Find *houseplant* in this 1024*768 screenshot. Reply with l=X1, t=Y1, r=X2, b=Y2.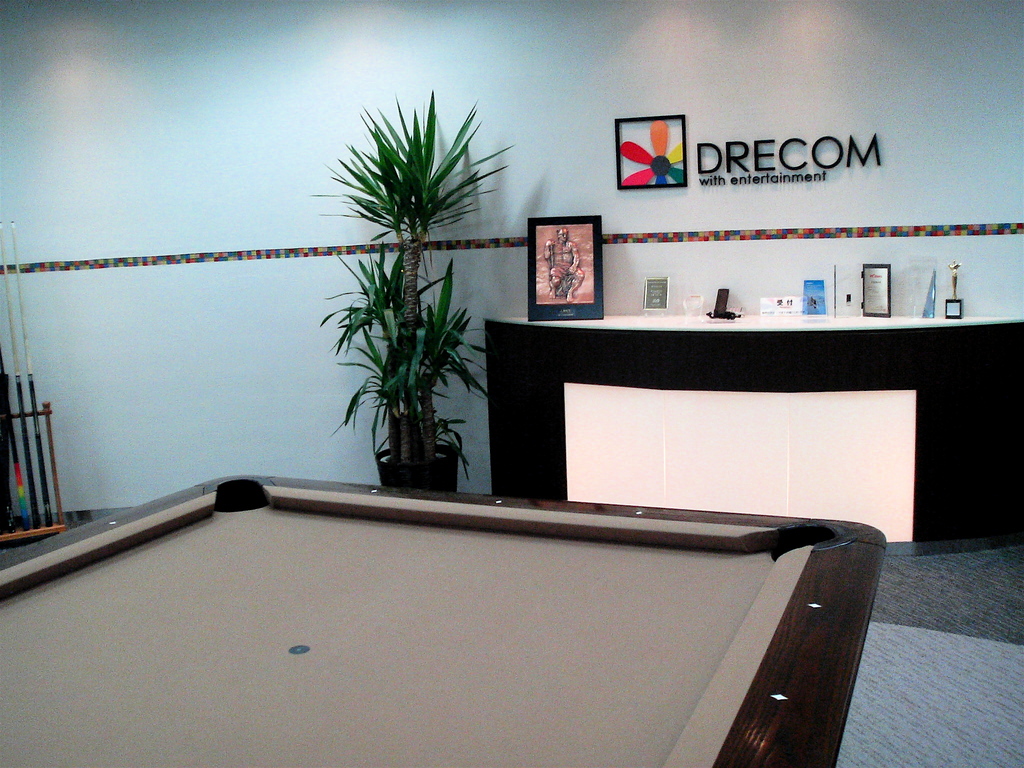
l=318, t=88, r=499, b=488.
